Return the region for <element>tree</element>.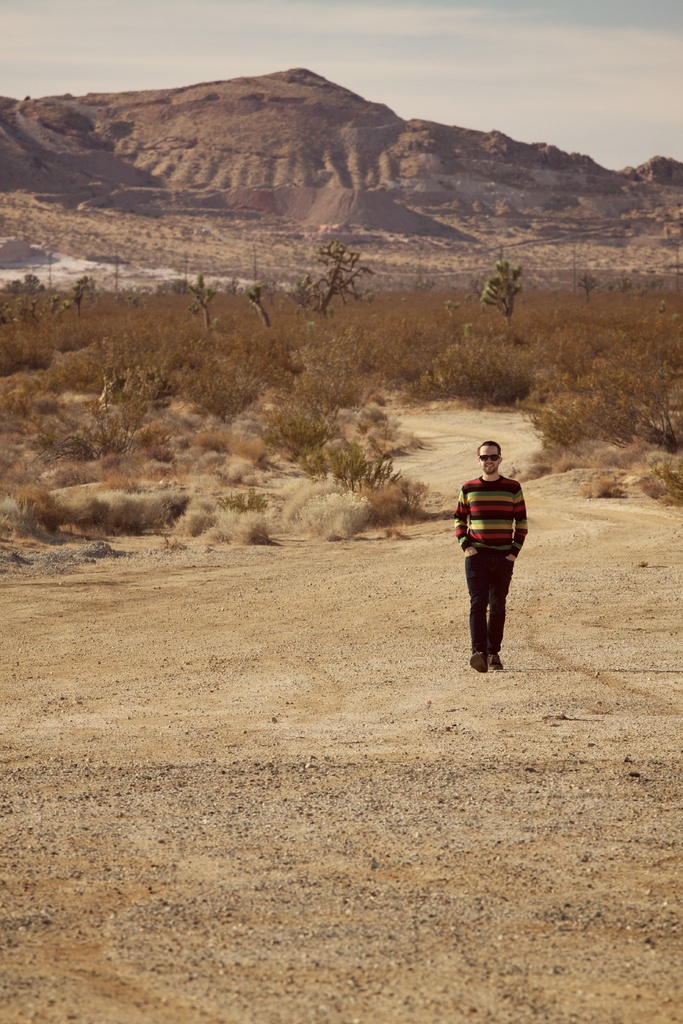
[left=70, top=276, right=90, bottom=317].
